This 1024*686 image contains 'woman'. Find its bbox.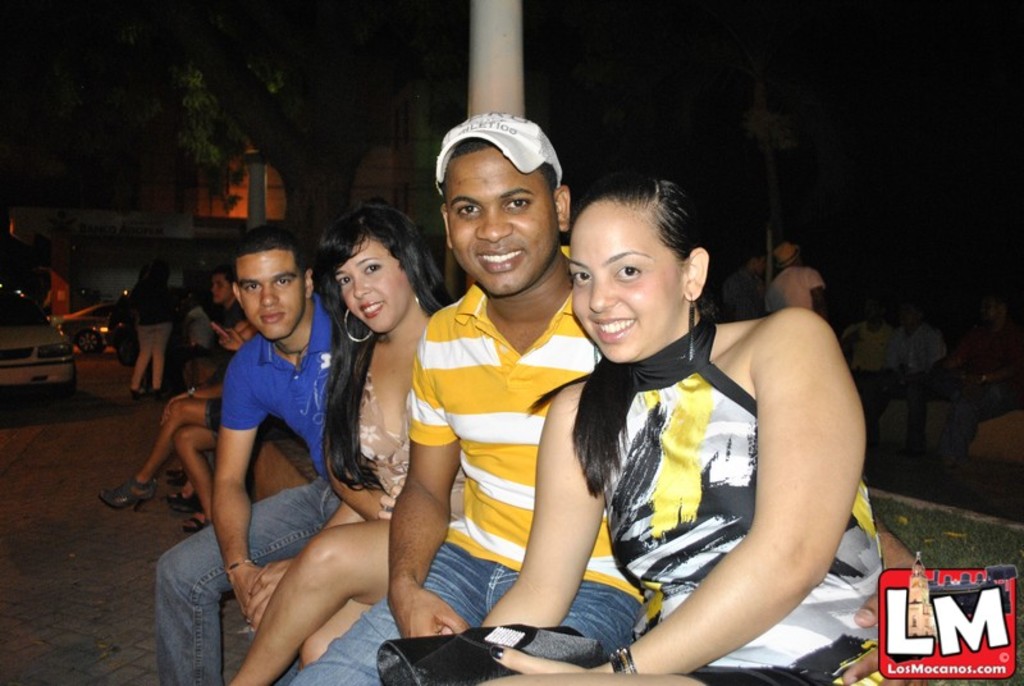
l=127, t=237, r=169, b=395.
